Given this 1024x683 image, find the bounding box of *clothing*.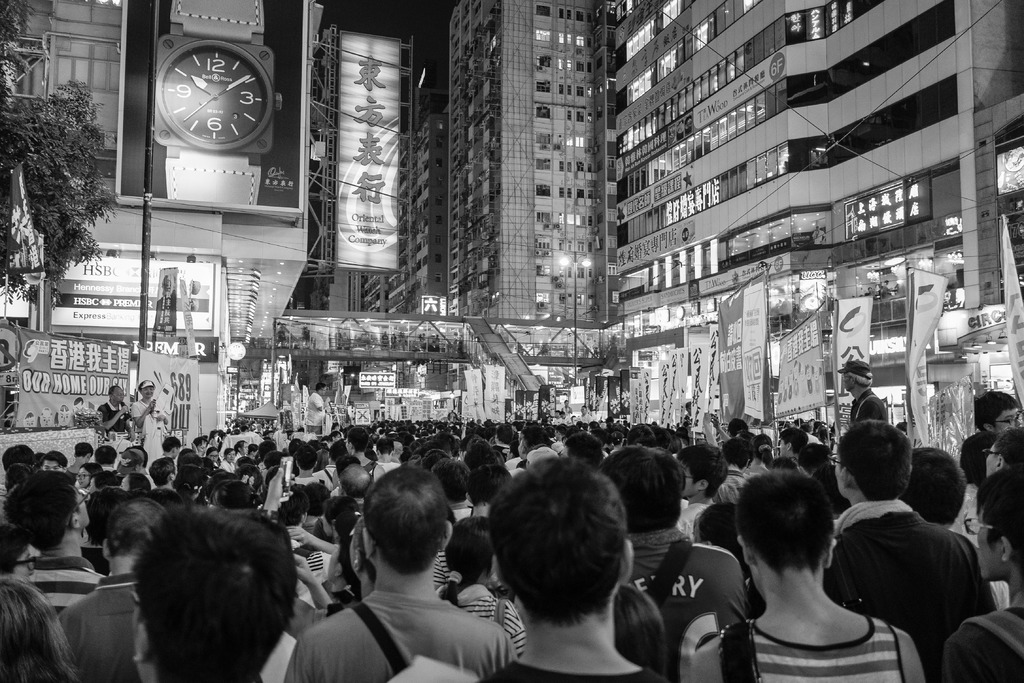
left=576, top=409, right=593, bottom=426.
